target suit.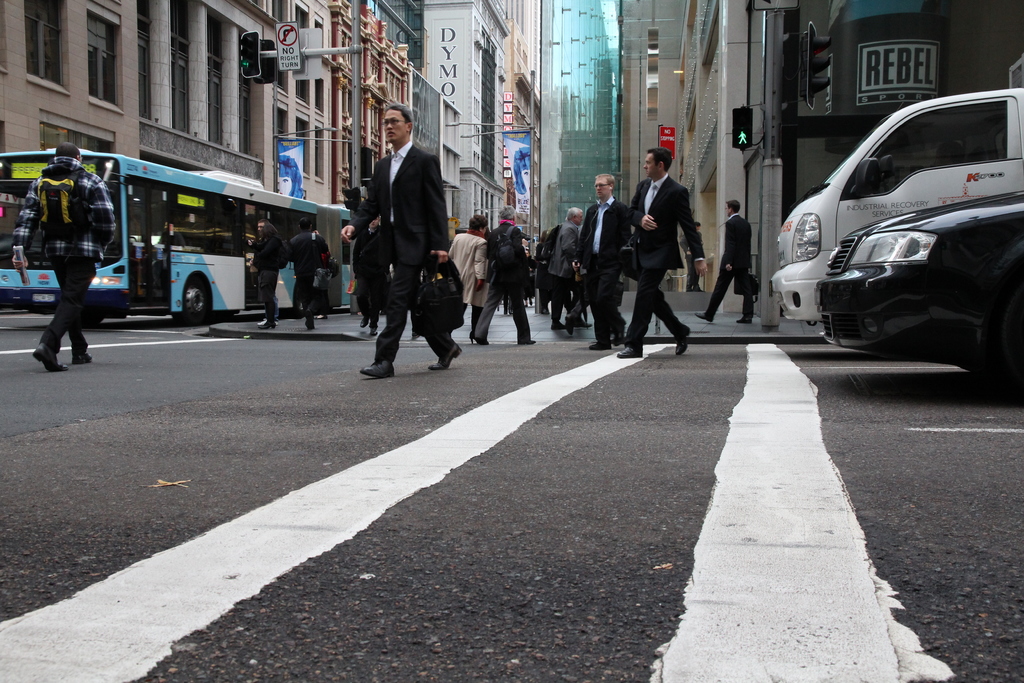
Target region: x1=623, y1=175, x2=706, y2=351.
